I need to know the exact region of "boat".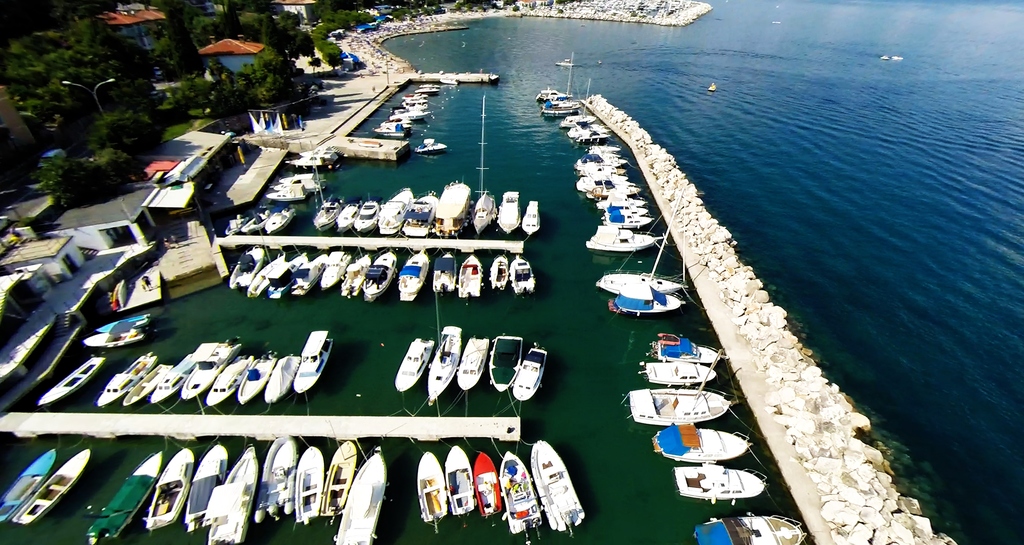
Region: (508, 253, 536, 294).
